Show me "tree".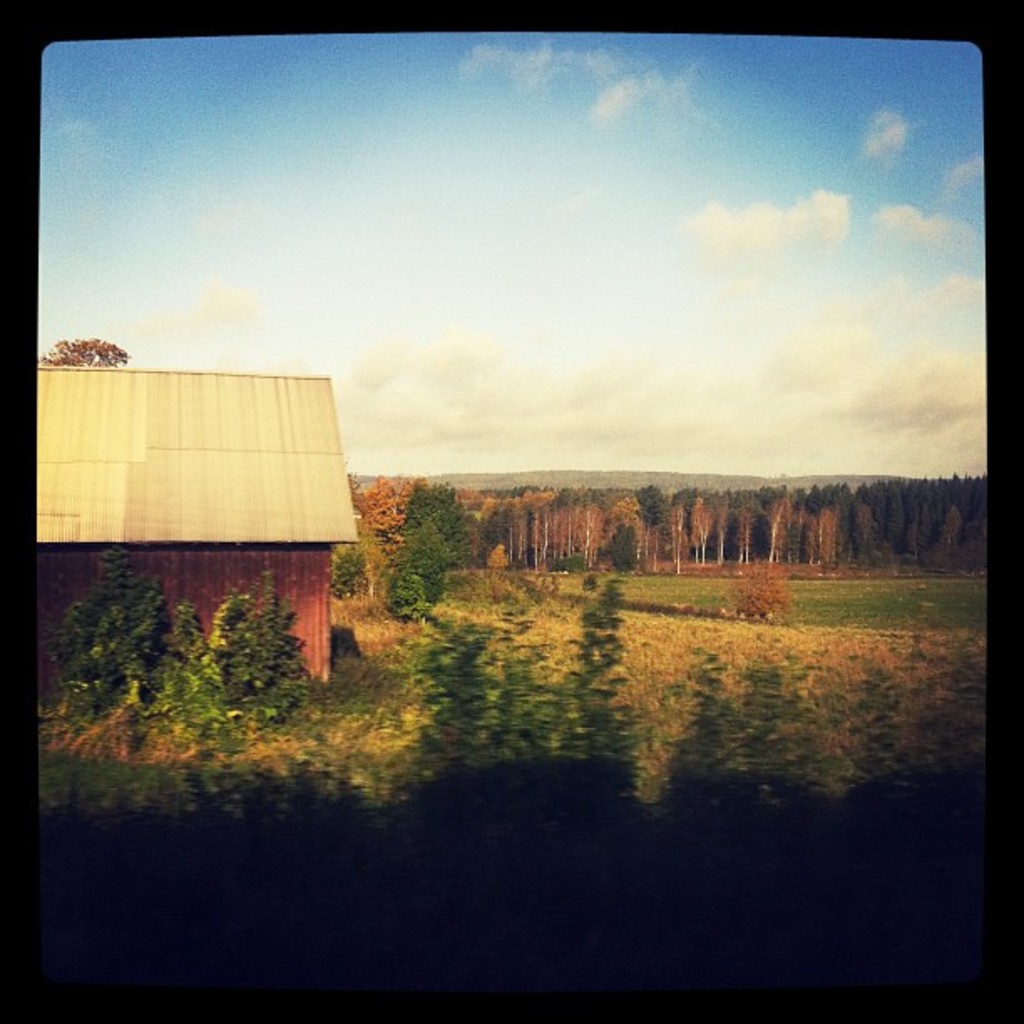
"tree" is here: <bbox>373, 559, 435, 626</bbox>.
